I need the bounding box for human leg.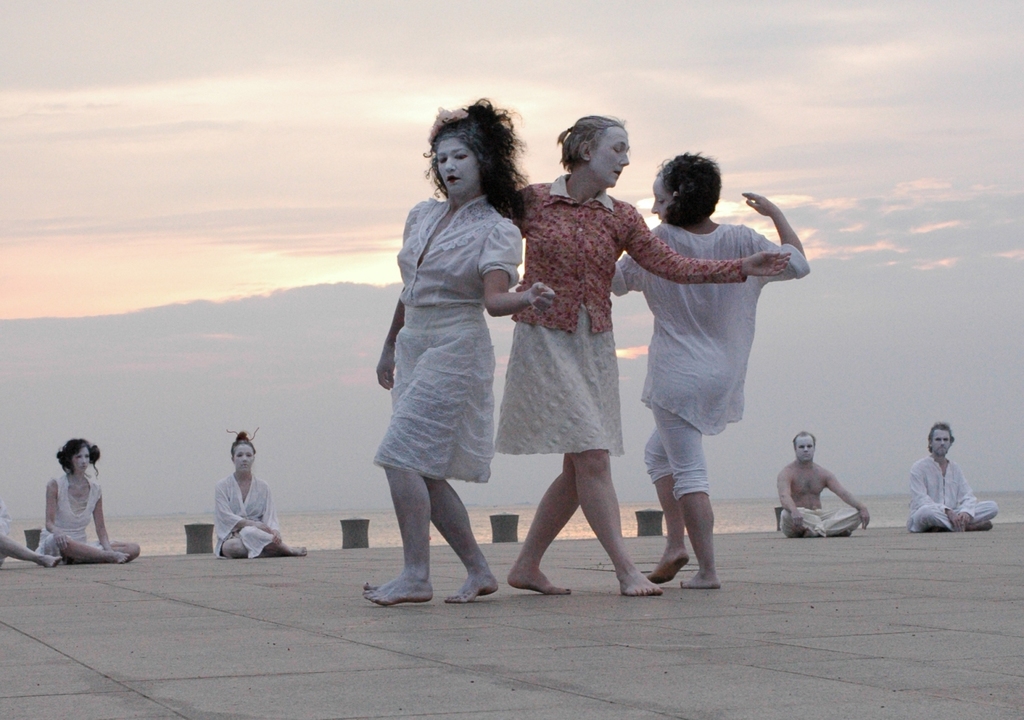
Here it is: left=83, top=539, right=141, bottom=566.
